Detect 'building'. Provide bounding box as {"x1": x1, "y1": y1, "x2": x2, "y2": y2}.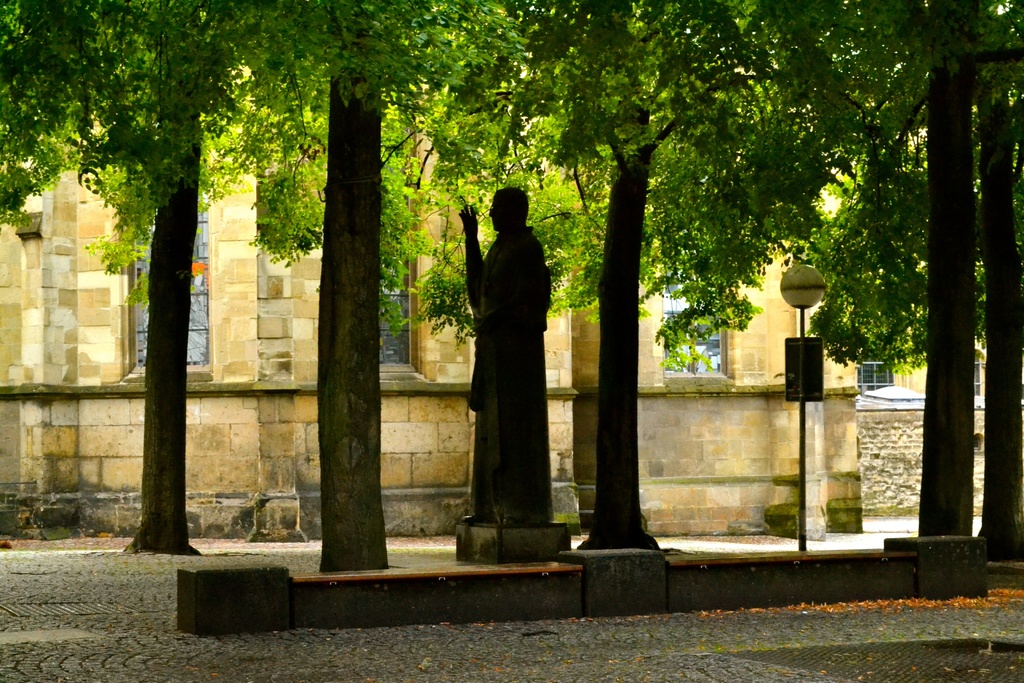
{"x1": 0, "y1": 48, "x2": 986, "y2": 526}.
